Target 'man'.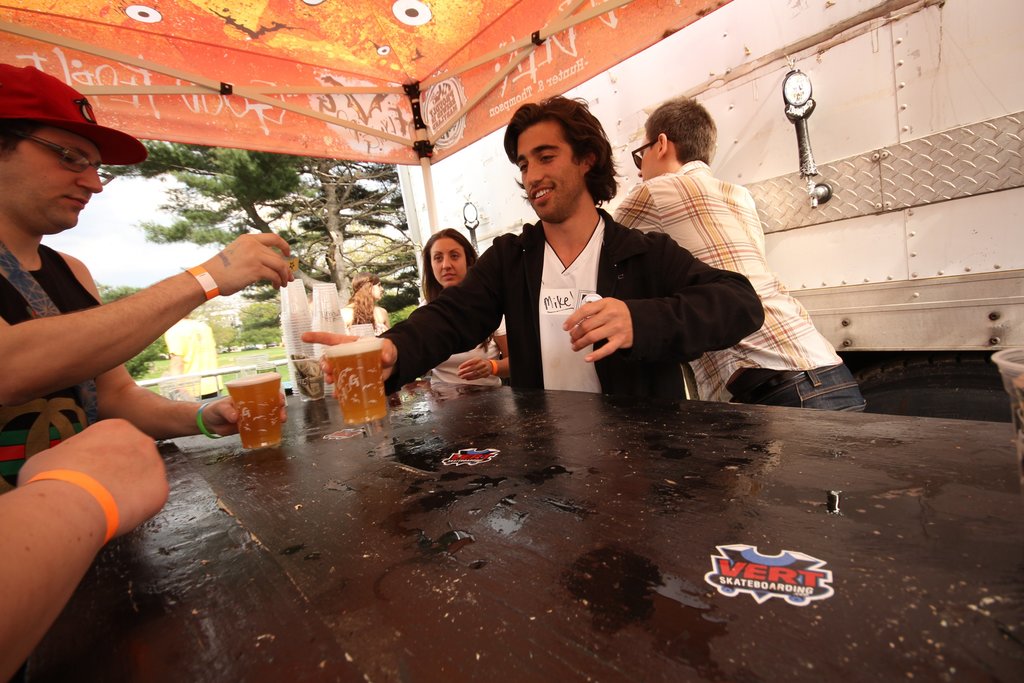
Target region: <box>0,60,298,494</box>.
